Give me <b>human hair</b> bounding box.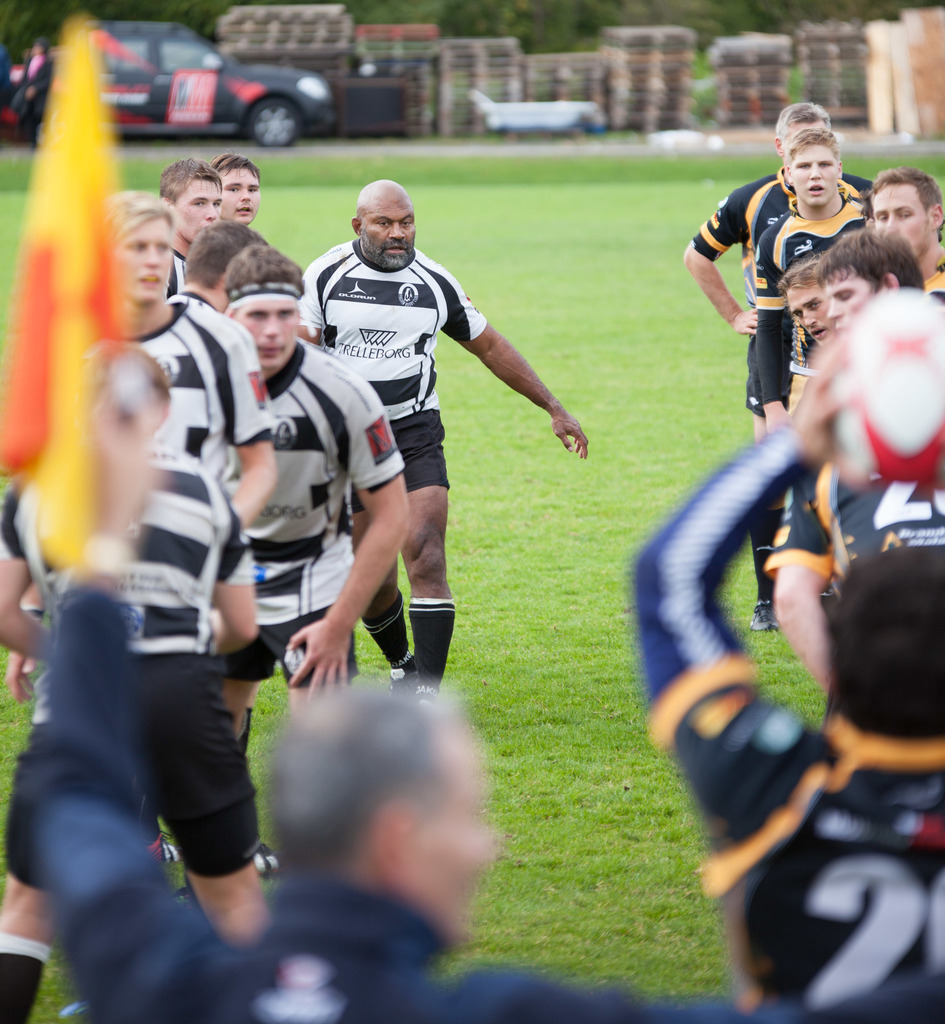
select_region(188, 223, 268, 298).
